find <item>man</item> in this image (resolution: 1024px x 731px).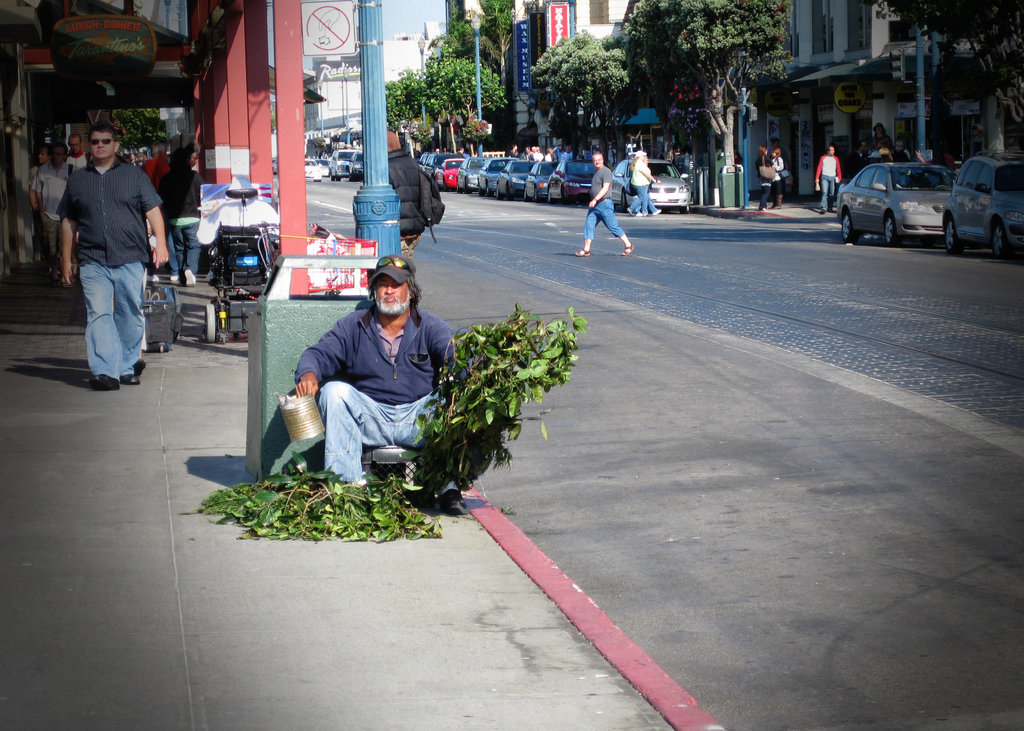
bbox=[64, 133, 93, 170].
